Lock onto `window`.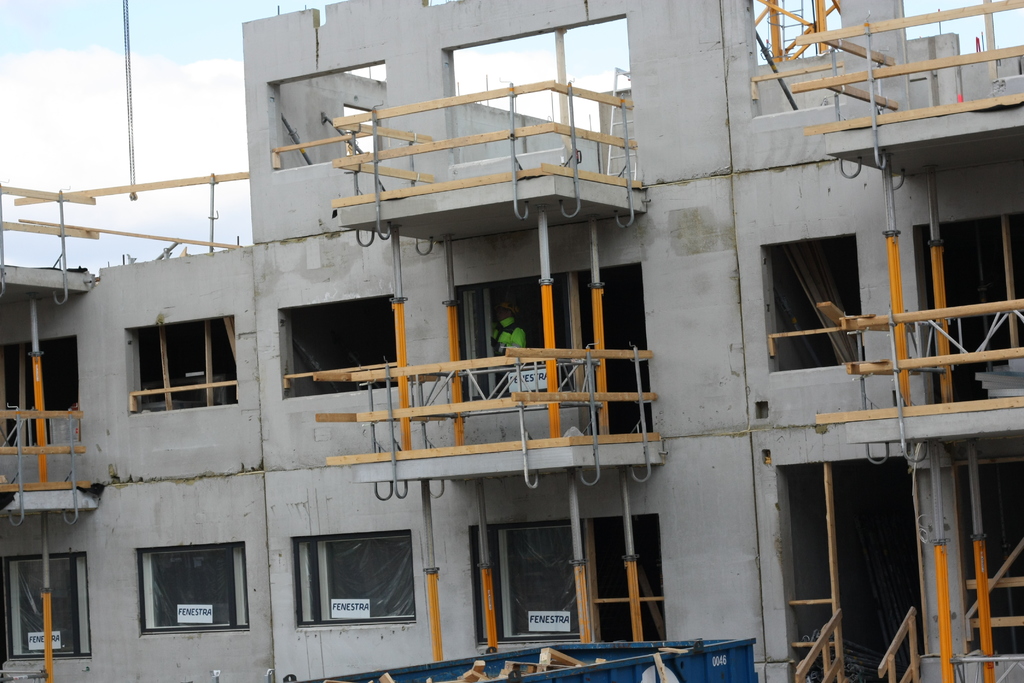
Locked: BBox(296, 535, 419, 619).
